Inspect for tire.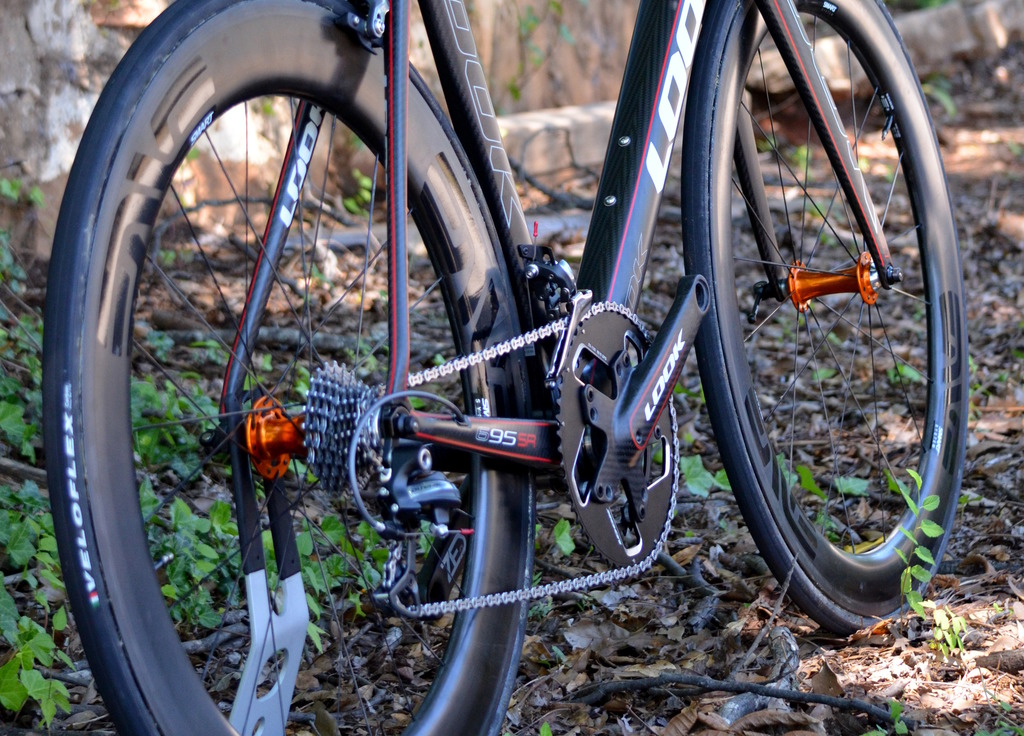
Inspection: bbox(42, 0, 534, 735).
